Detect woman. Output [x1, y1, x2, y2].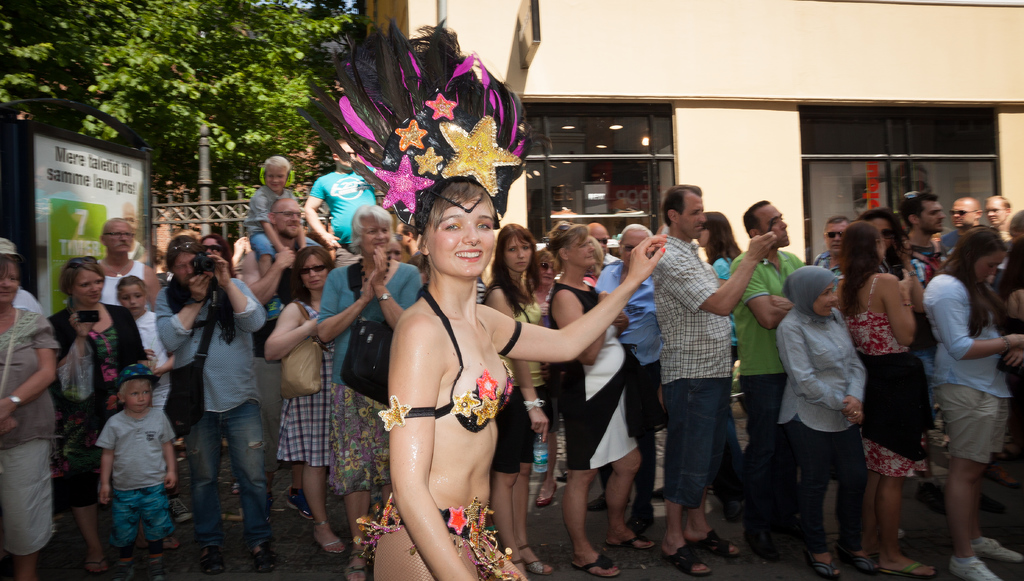
[694, 214, 740, 368].
